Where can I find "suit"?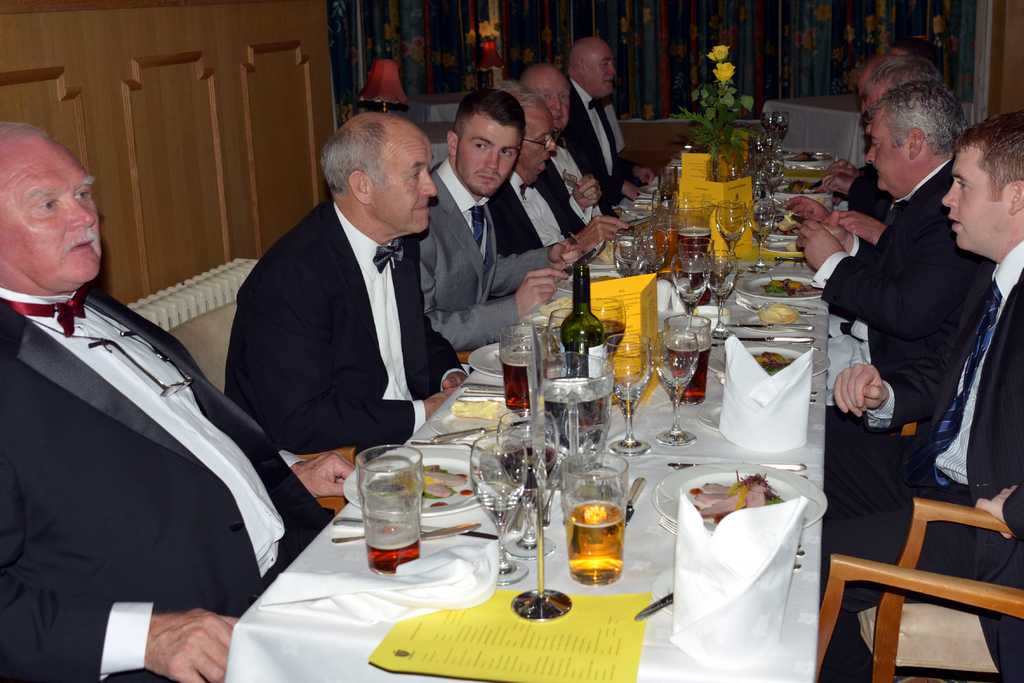
You can find it at (543,140,614,236).
